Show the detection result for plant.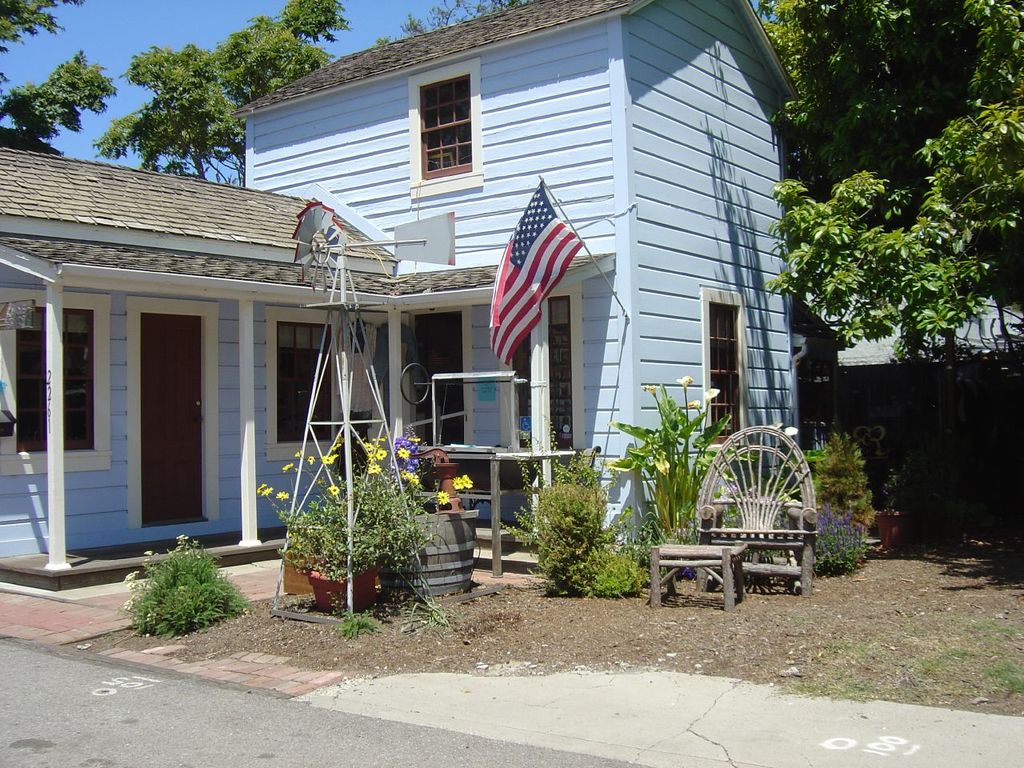
crop(587, 510, 649, 592).
